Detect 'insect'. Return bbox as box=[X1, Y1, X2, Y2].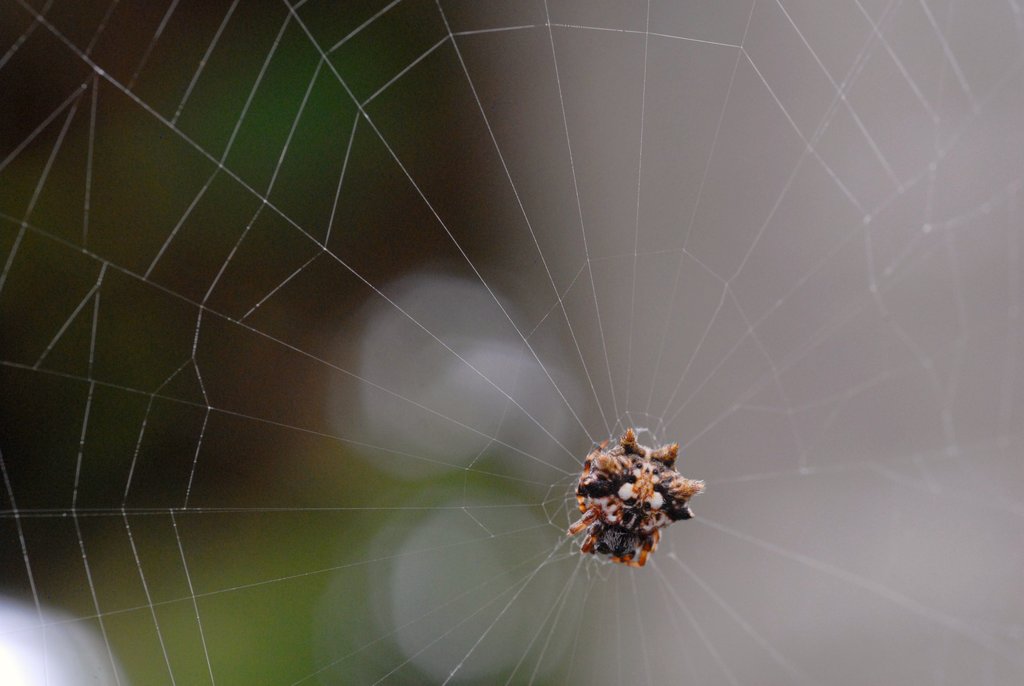
box=[568, 429, 707, 575].
